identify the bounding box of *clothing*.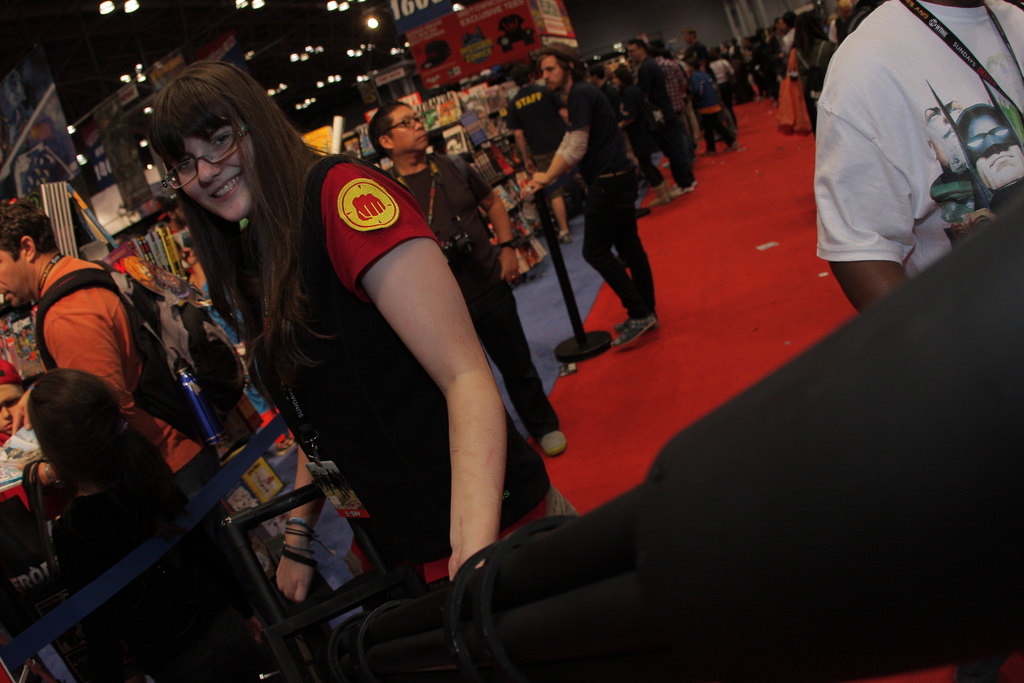
crop(548, 75, 644, 325).
